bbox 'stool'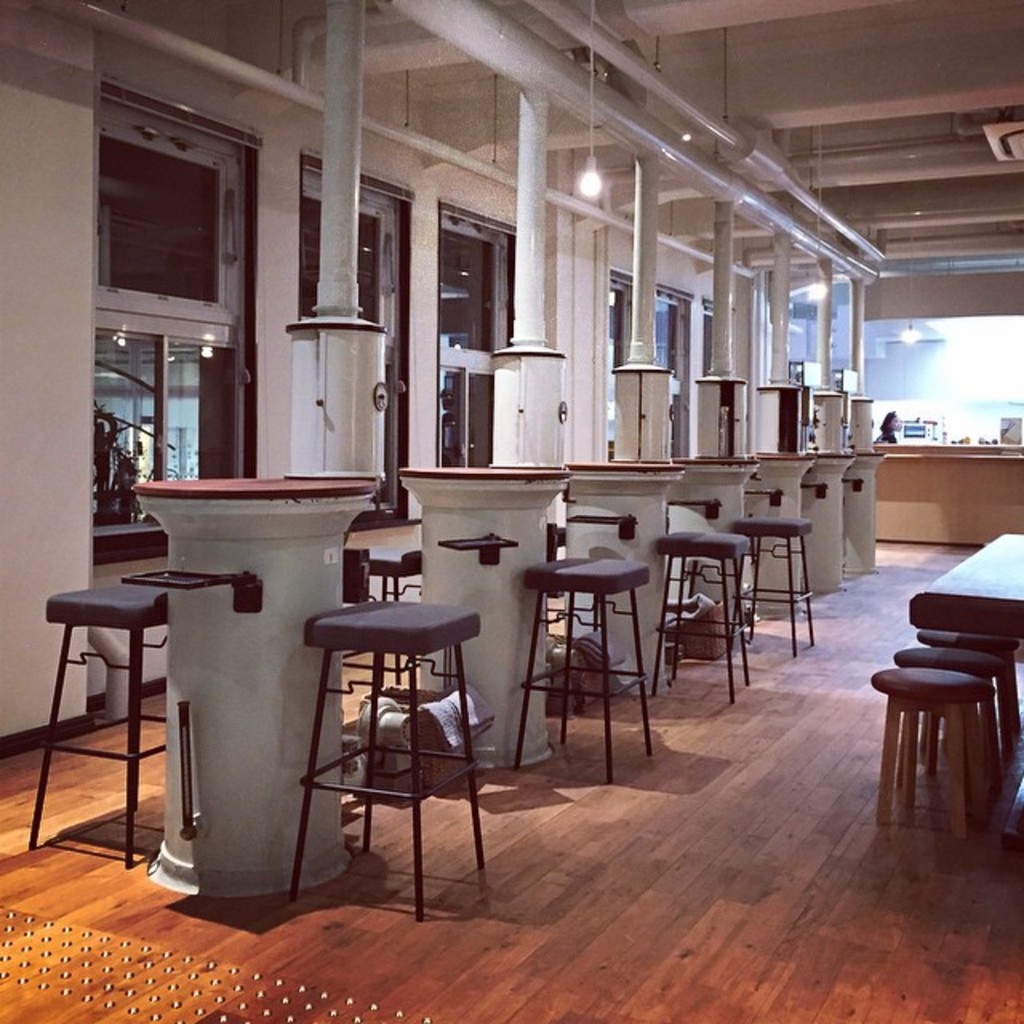
bbox=[920, 629, 1021, 747]
